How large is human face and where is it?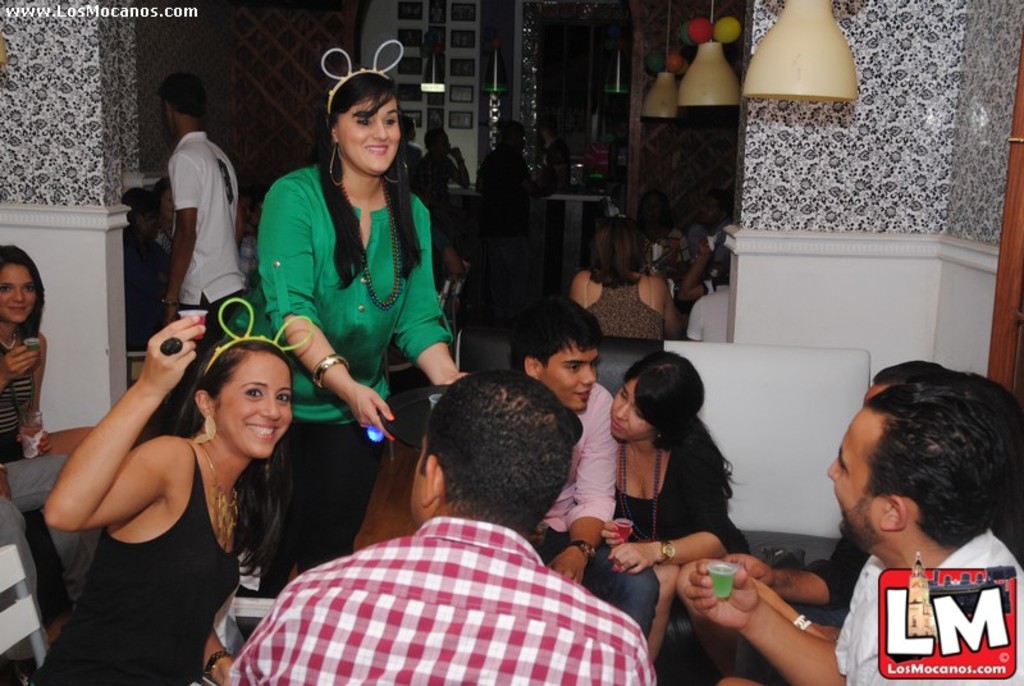
Bounding box: 612, 381, 652, 439.
